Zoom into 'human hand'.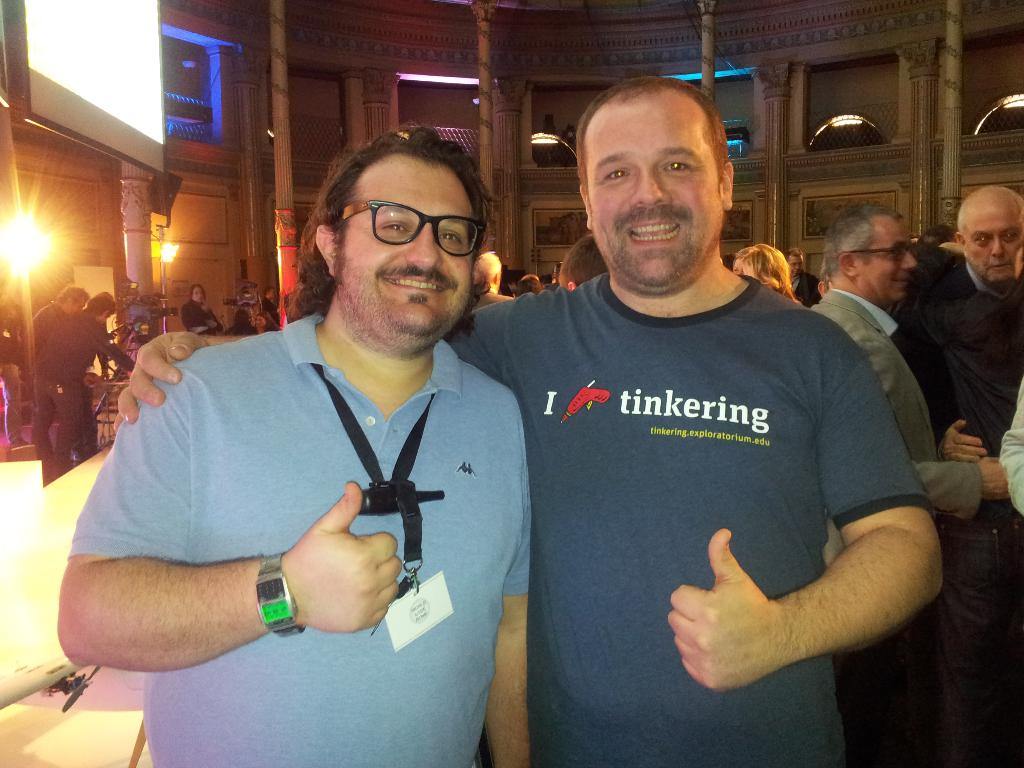
Zoom target: bbox=(207, 319, 218, 330).
